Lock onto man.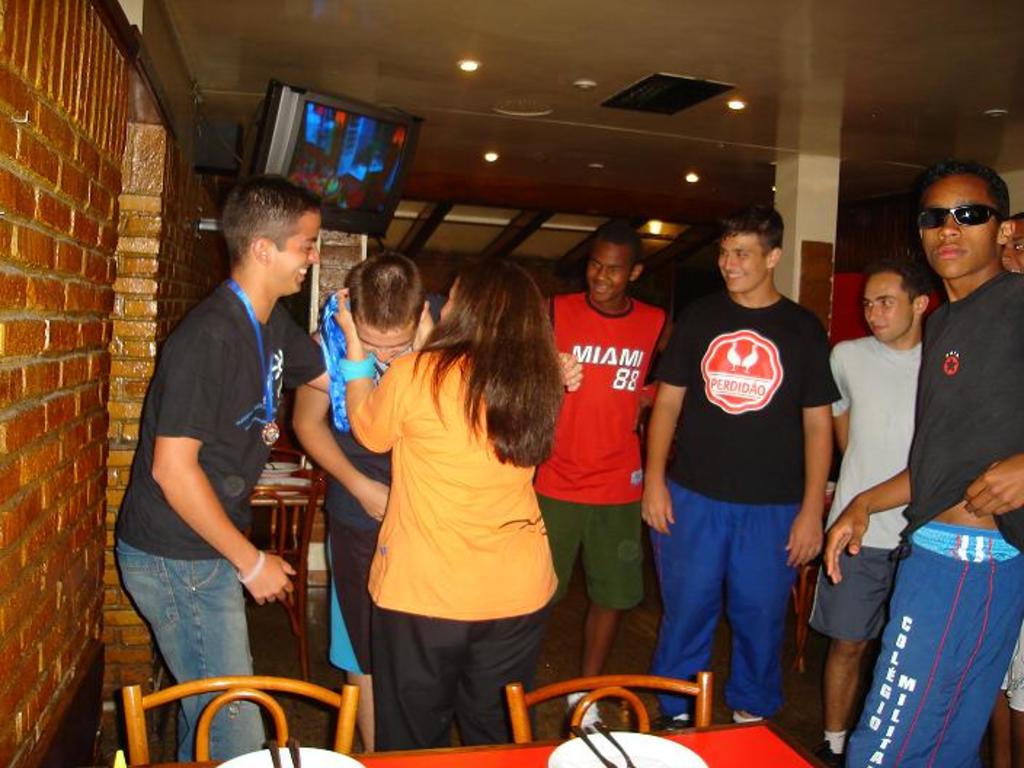
Locked: left=812, top=169, right=1023, bottom=762.
